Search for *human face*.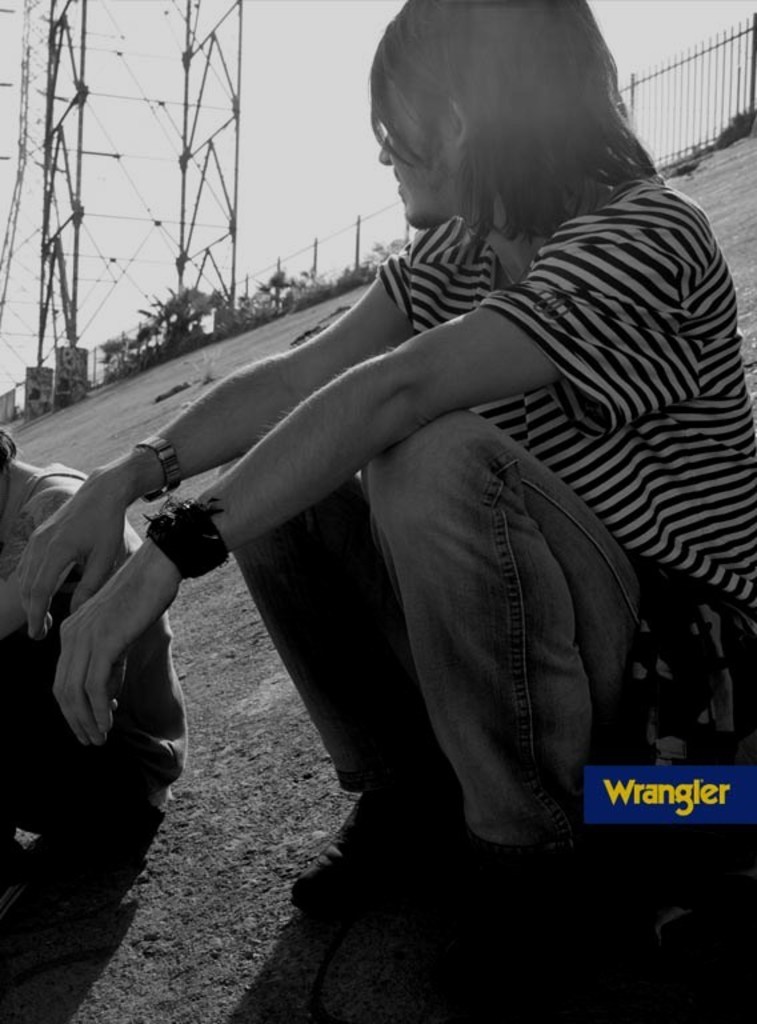
Found at 376/80/453/228.
